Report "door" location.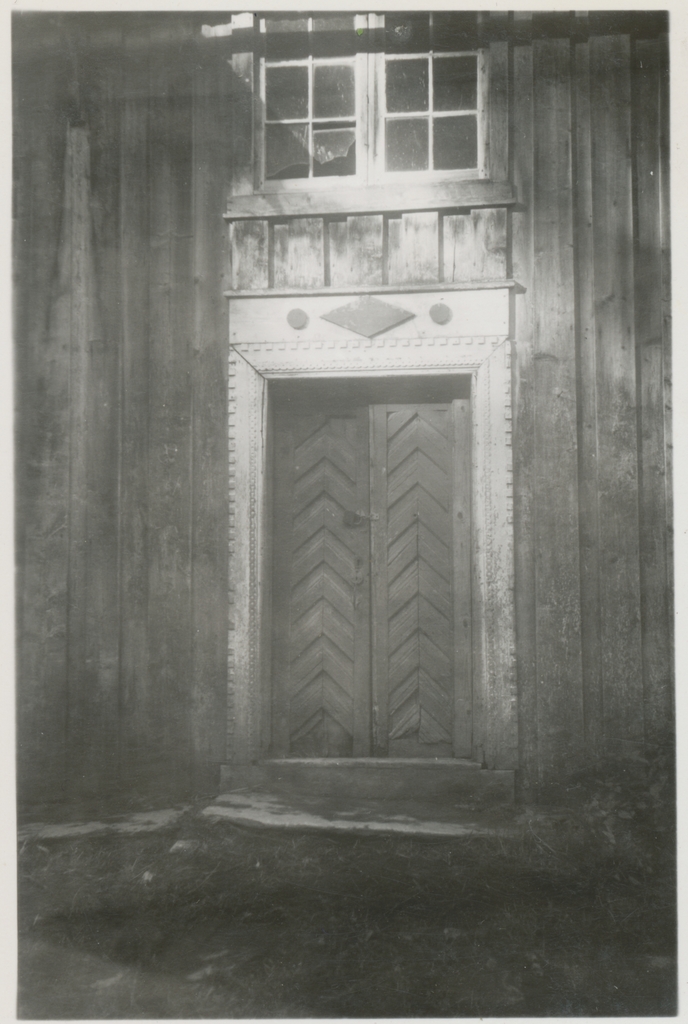
Report: left=379, top=393, right=475, bottom=752.
